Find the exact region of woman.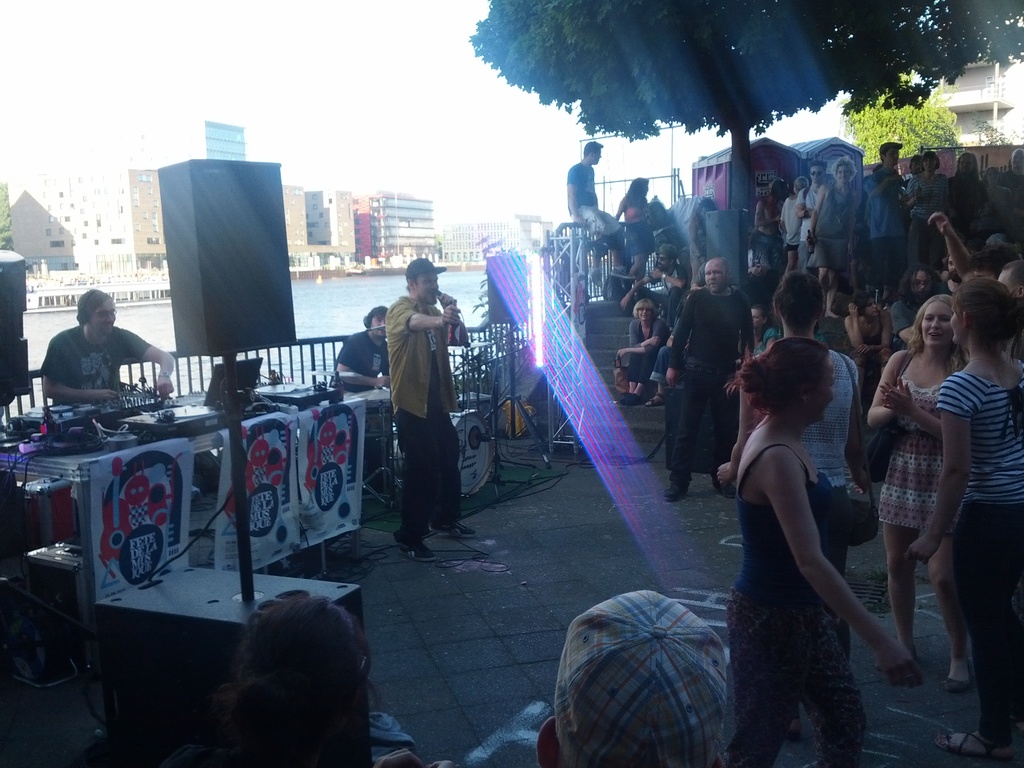
Exact region: {"x1": 614, "y1": 172, "x2": 659, "y2": 283}.
